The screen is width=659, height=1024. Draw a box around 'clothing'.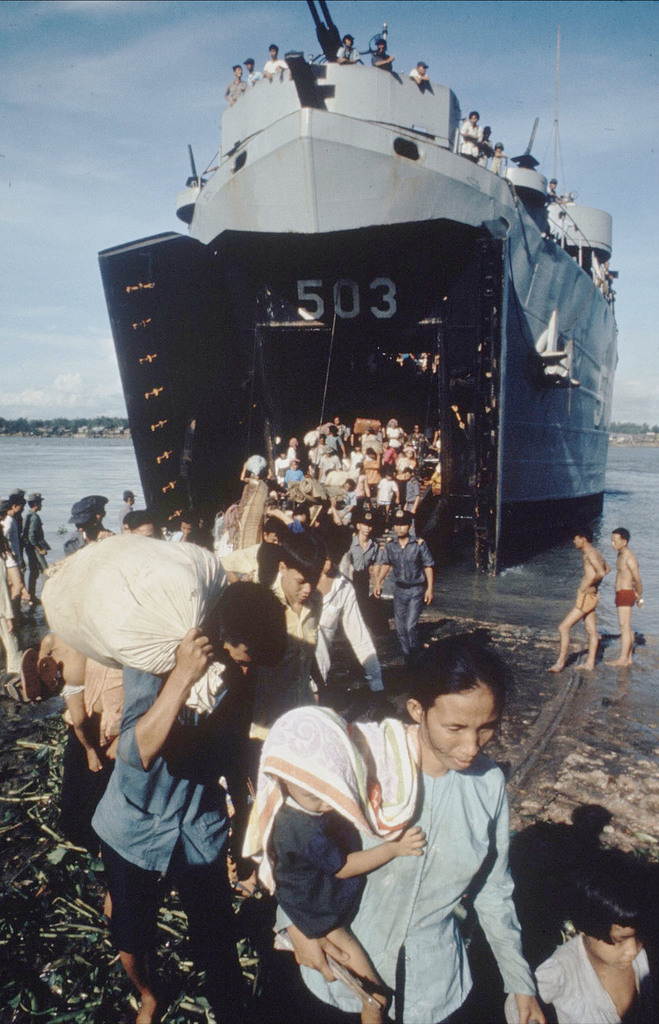
[left=269, top=697, right=494, bottom=1007].
